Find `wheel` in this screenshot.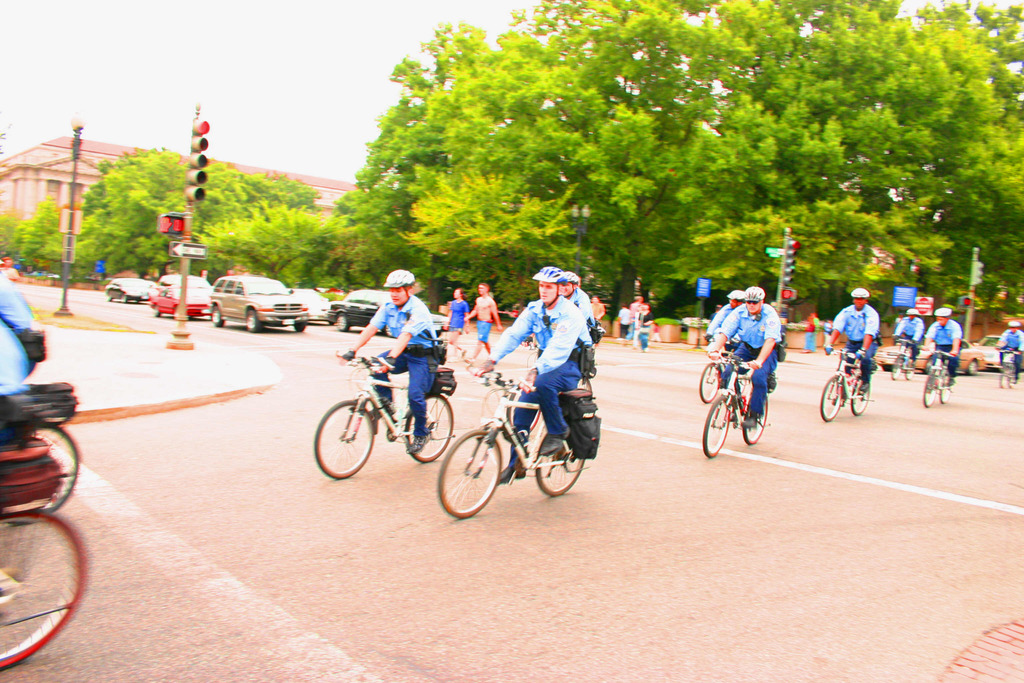
The bounding box for `wheel` is BBox(742, 395, 767, 443).
